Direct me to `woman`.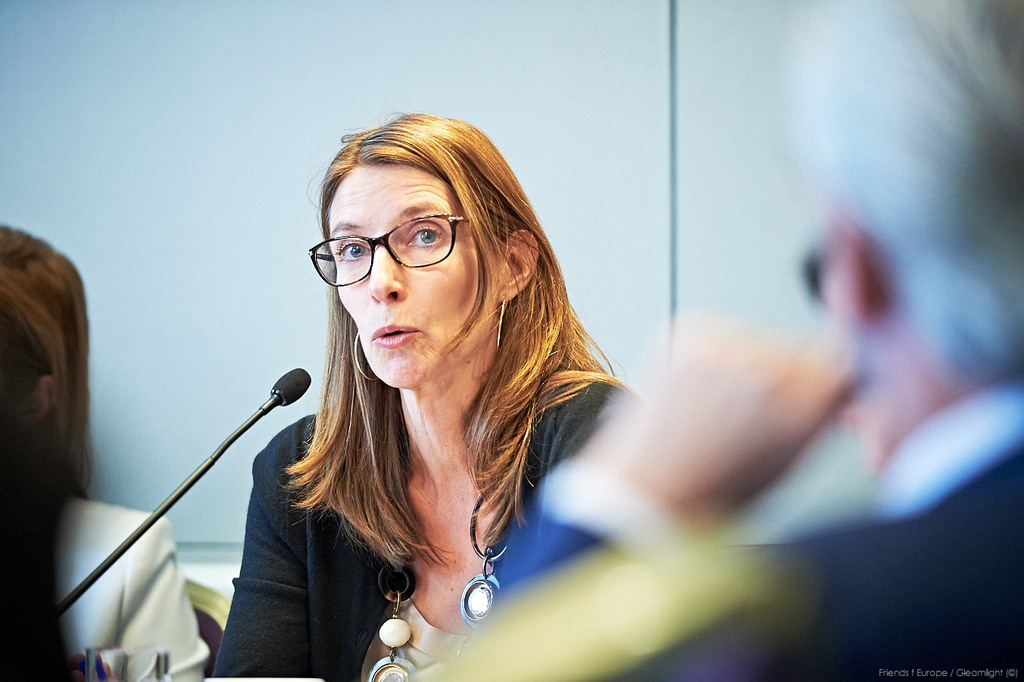
Direction: (209, 102, 644, 681).
